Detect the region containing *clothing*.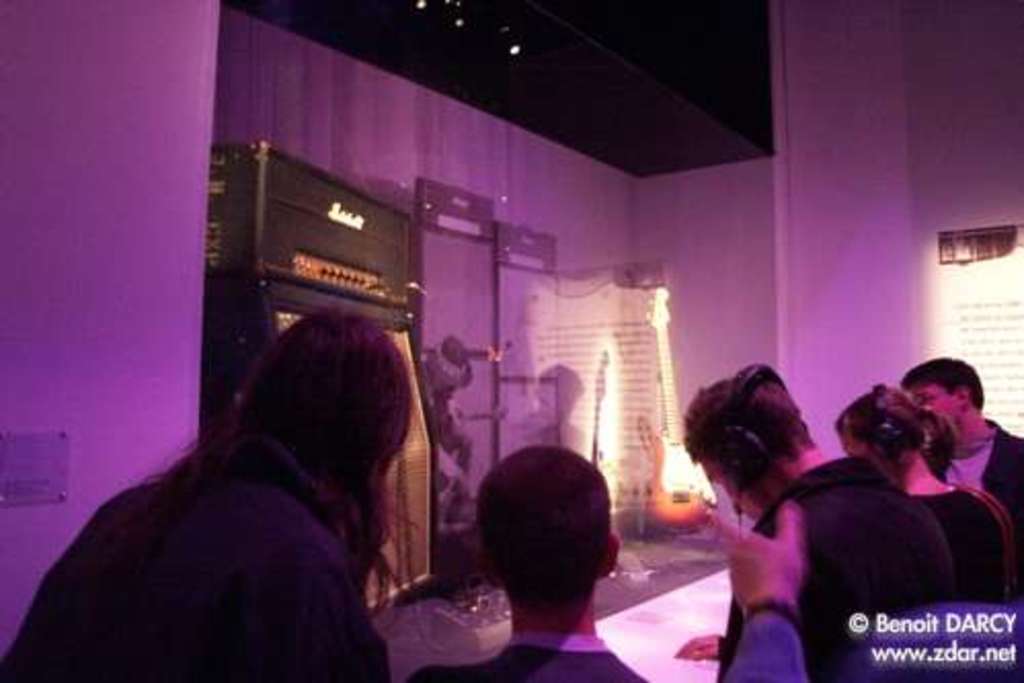
x1=905 y1=492 x2=1006 y2=603.
